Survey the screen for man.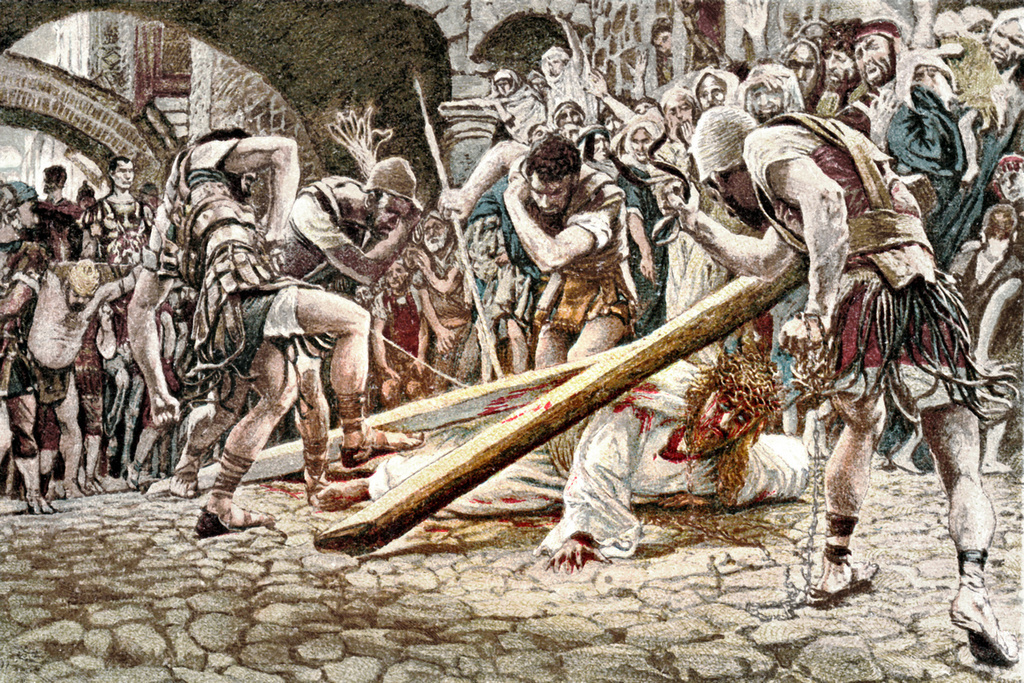
Survey found: region(735, 64, 803, 124).
